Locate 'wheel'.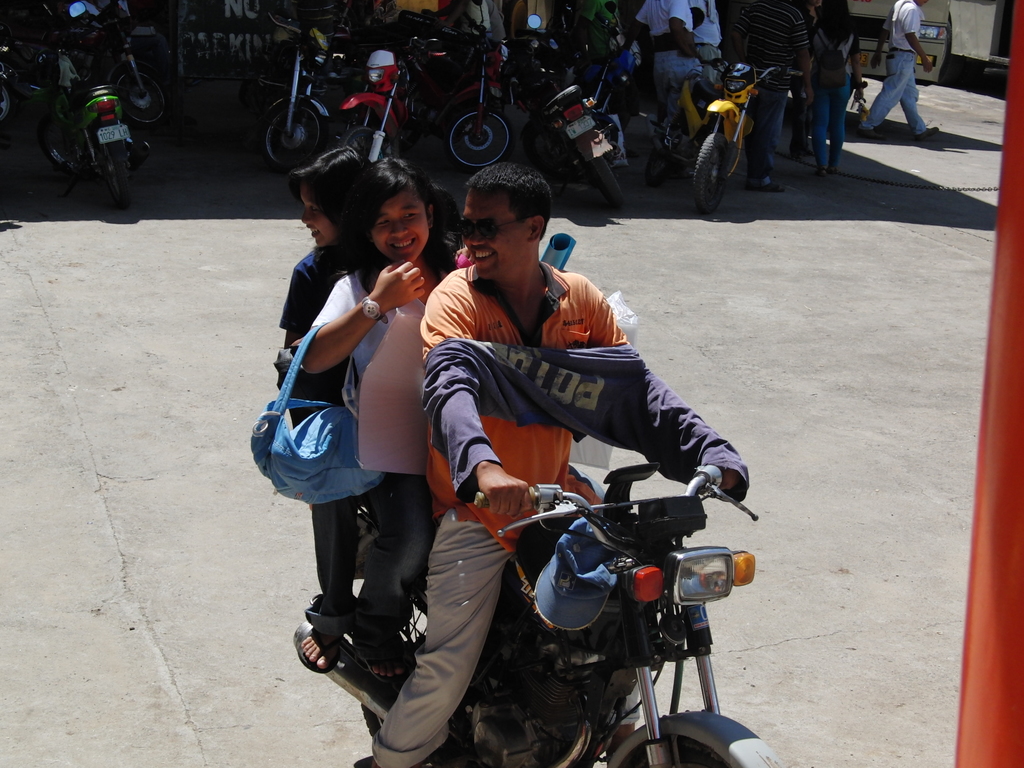
Bounding box: {"x1": 582, "y1": 152, "x2": 629, "y2": 205}.
